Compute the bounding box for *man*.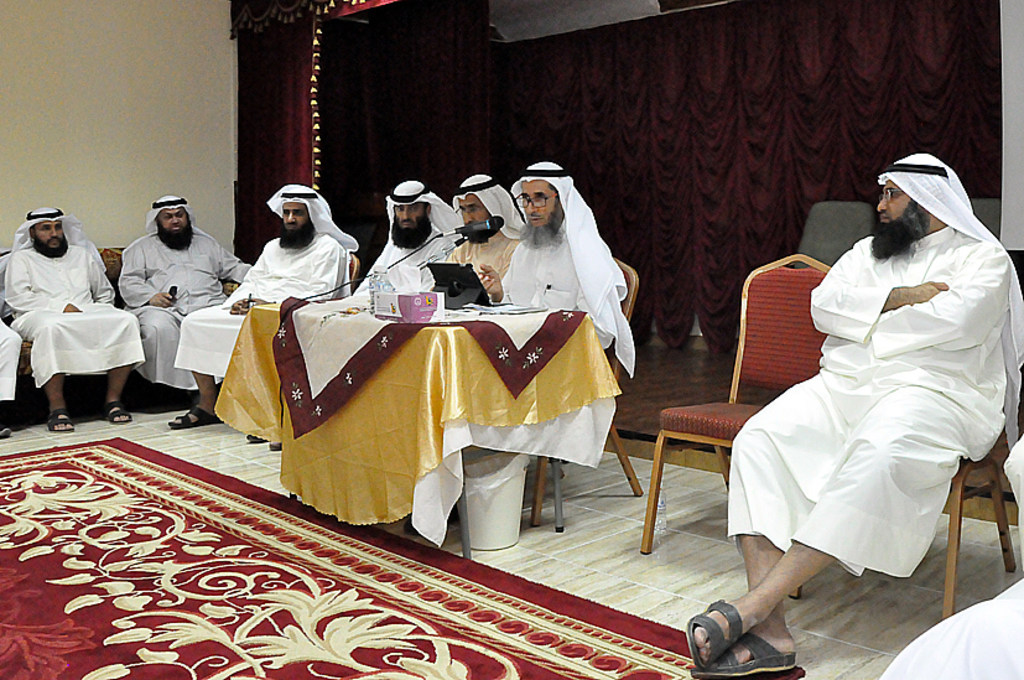
left=479, top=154, right=625, bottom=513.
